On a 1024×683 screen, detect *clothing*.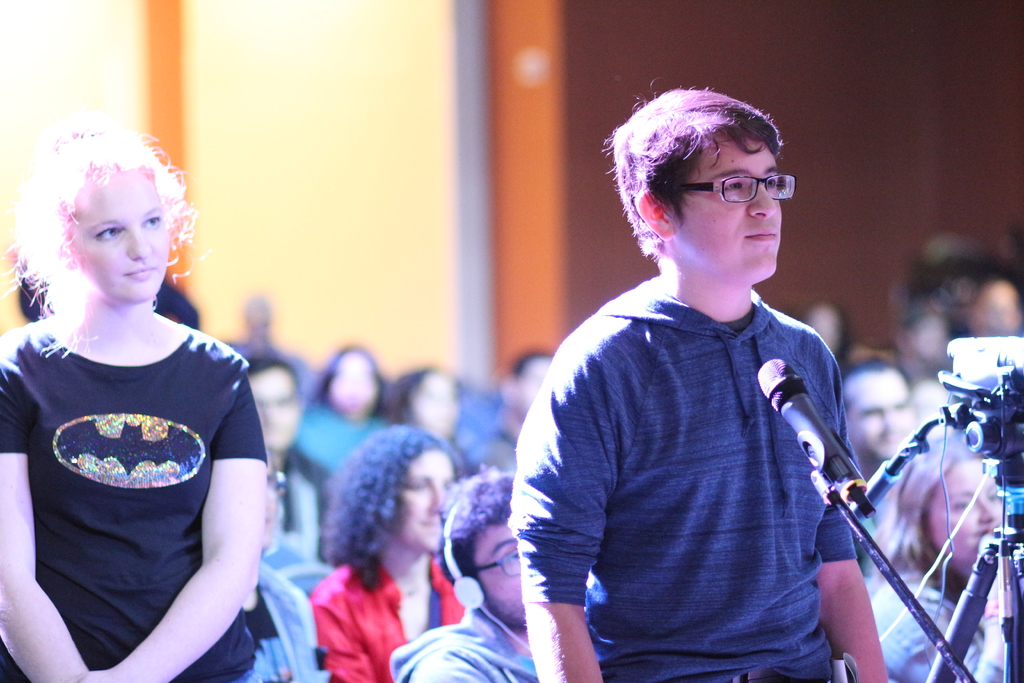
{"x1": 505, "y1": 270, "x2": 867, "y2": 682}.
